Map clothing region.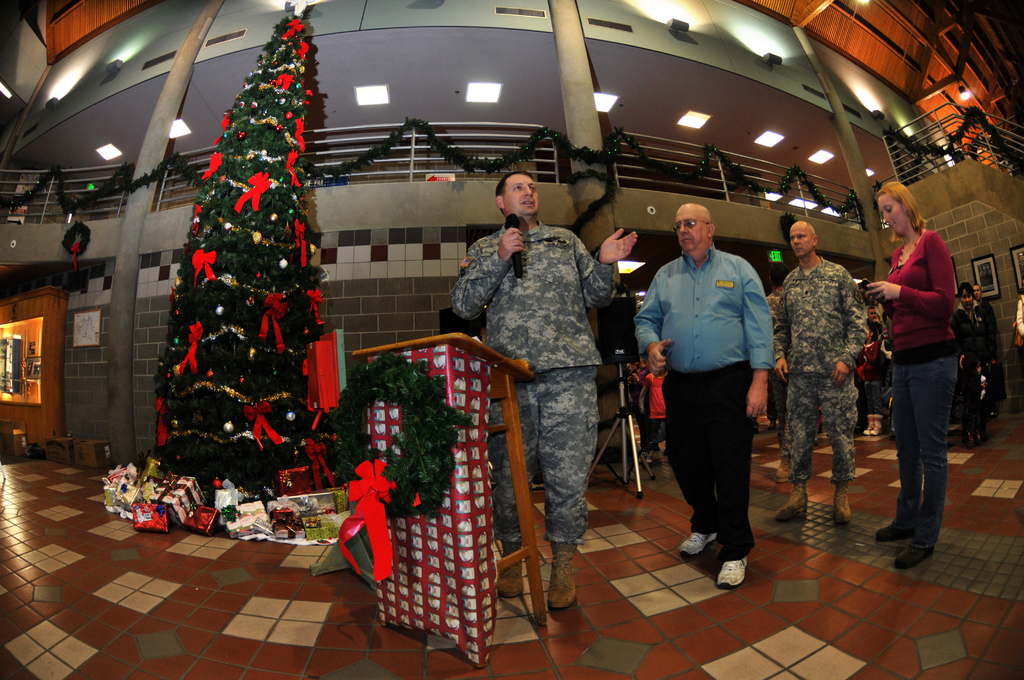
Mapped to x1=775 y1=252 x2=870 y2=492.
